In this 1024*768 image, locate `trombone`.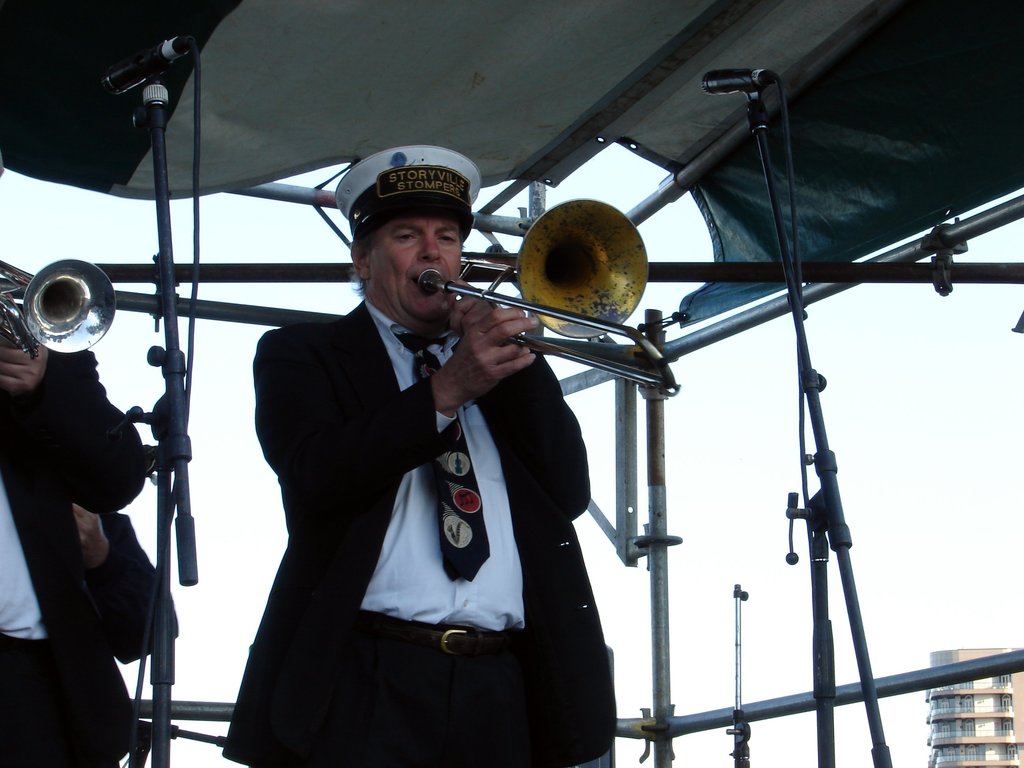
Bounding box: (x1=417, y1=198, x2=677, y2=394).
